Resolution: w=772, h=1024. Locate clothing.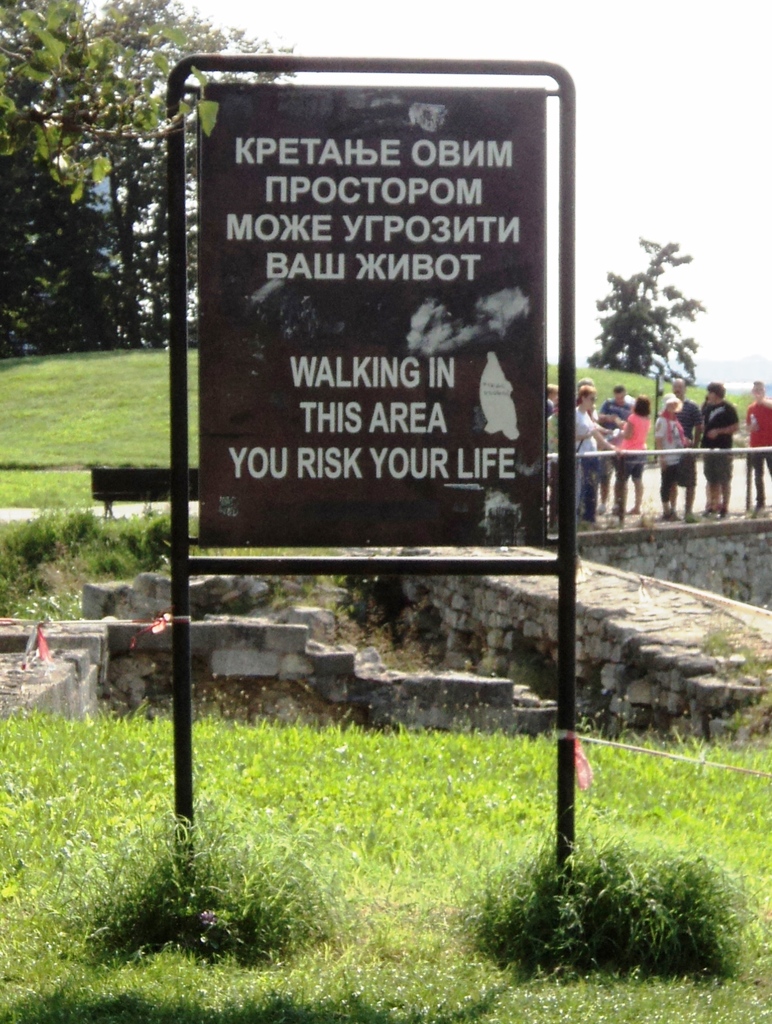
x1=703 y1=399 x2=737 y2=476.
